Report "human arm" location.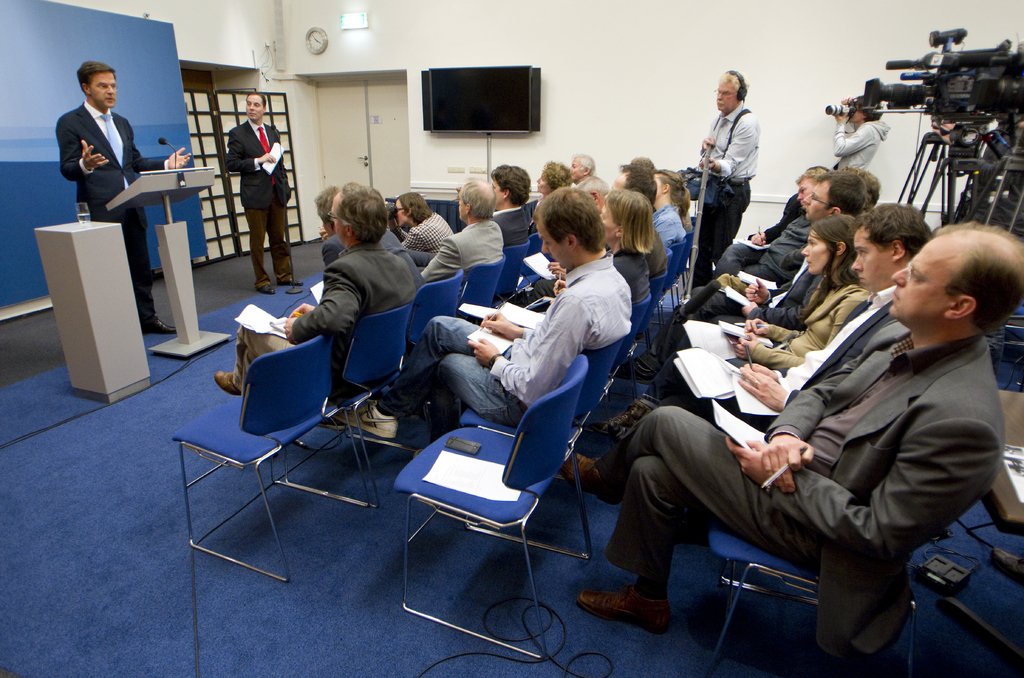
Report: (463, 292, 596, 408).
